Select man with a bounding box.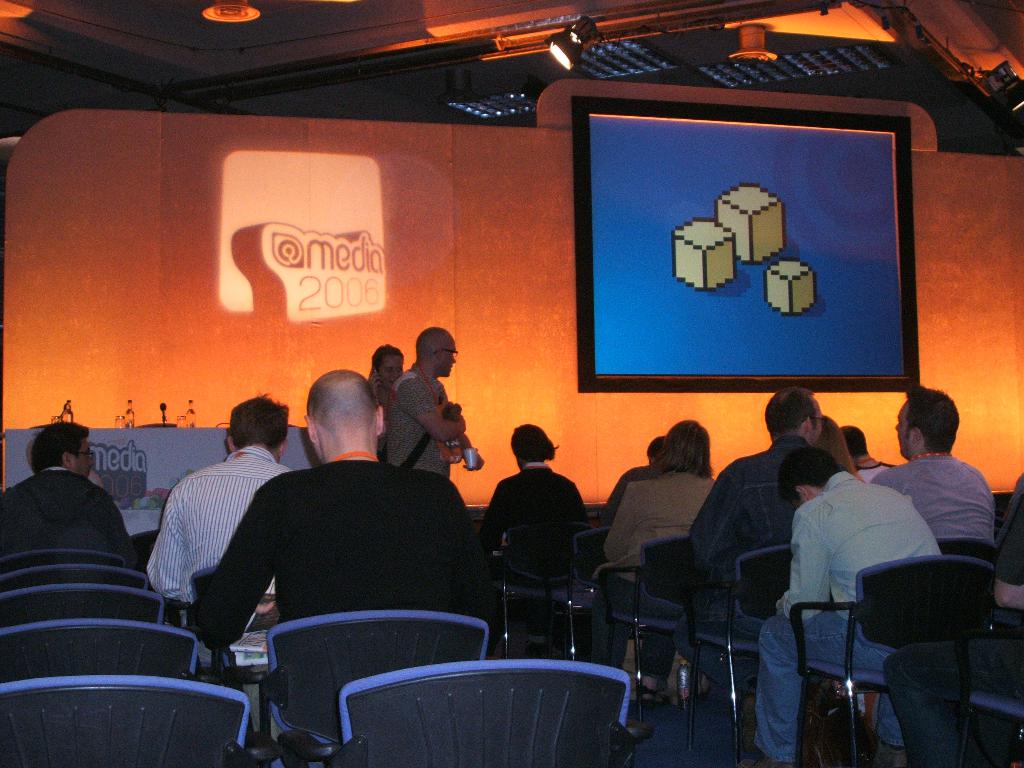
{"x1": 374, "y1": 333, "x2": 476, "y2": 507}.
